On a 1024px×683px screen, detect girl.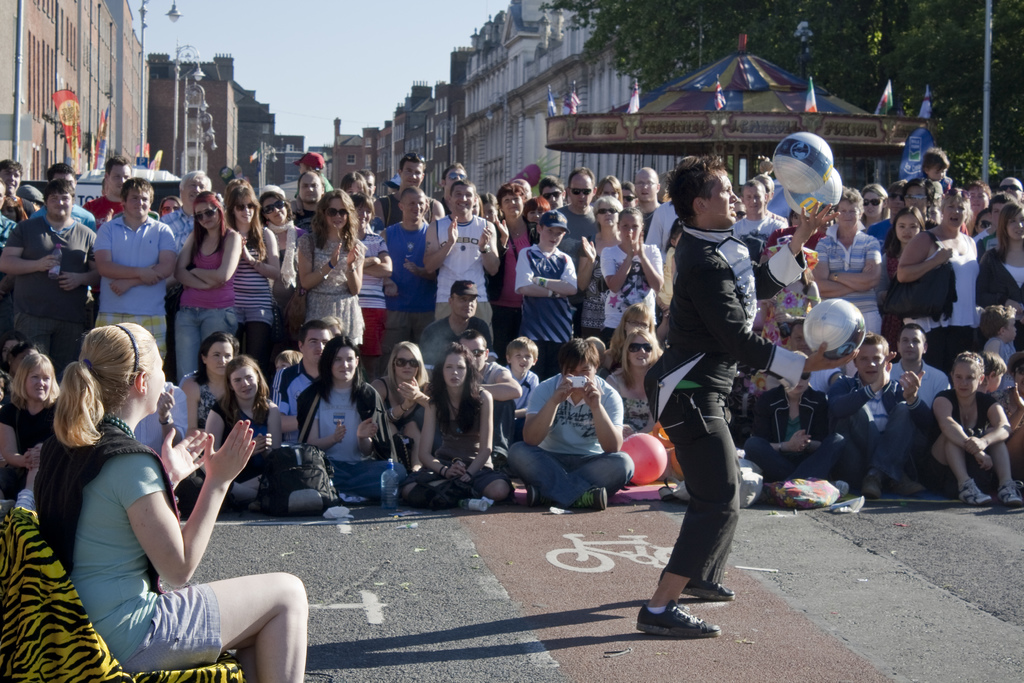
rect(742, 373, 853, 504).
